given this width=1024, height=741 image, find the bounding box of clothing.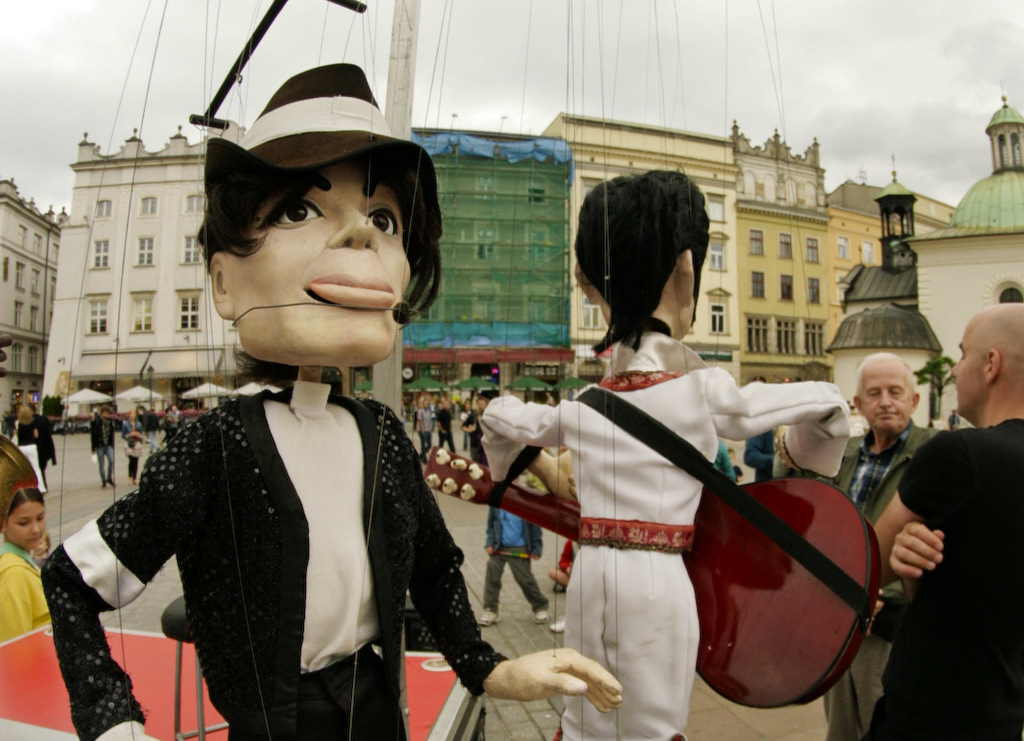
x1=481, y1=505, x2=560, y2=646.
